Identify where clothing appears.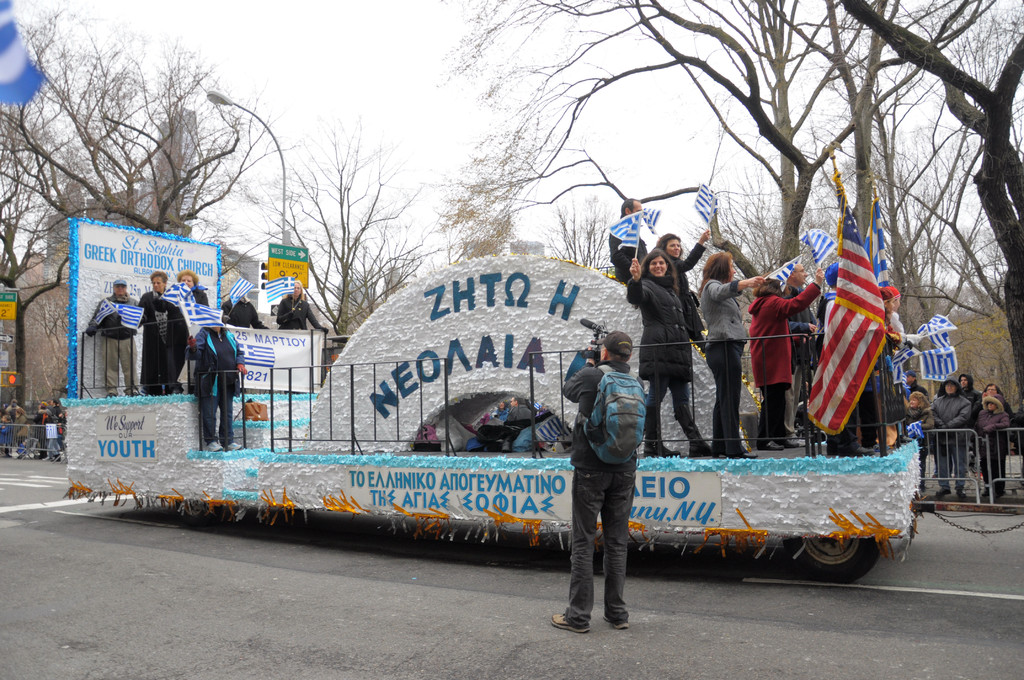
Appears at (x1=136, y1=282, x2=186, y2=380).
